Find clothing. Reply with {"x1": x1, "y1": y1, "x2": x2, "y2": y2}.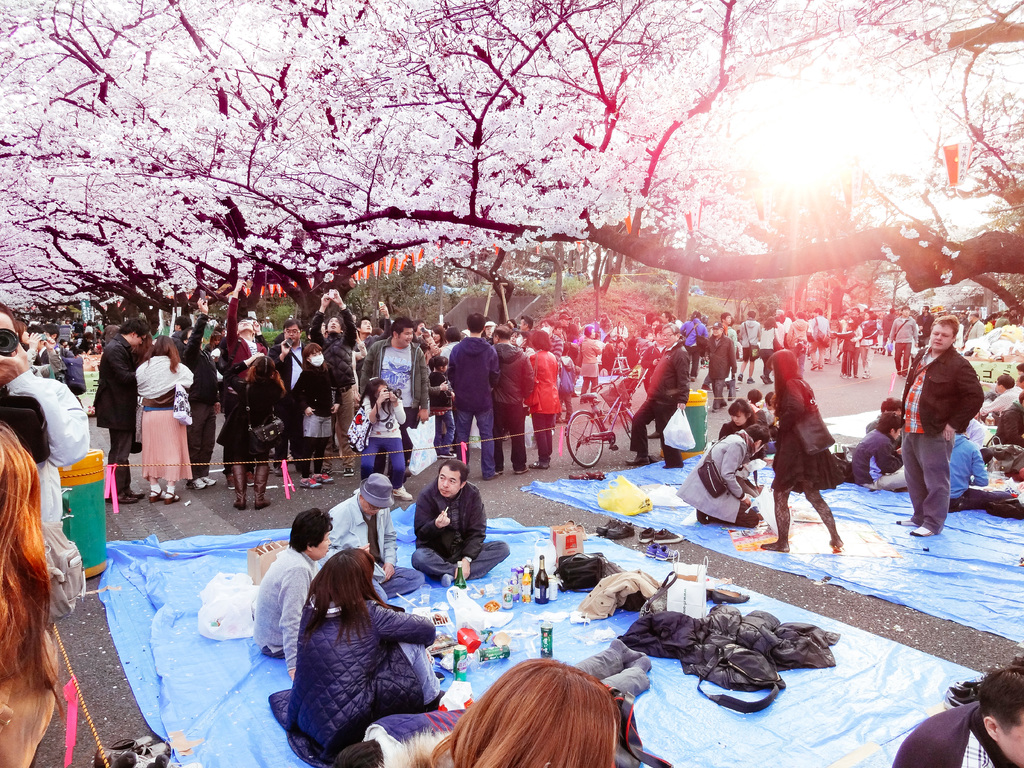
{"x1": 362, "y1": 651, "x2": 654, "y2": 767}.
